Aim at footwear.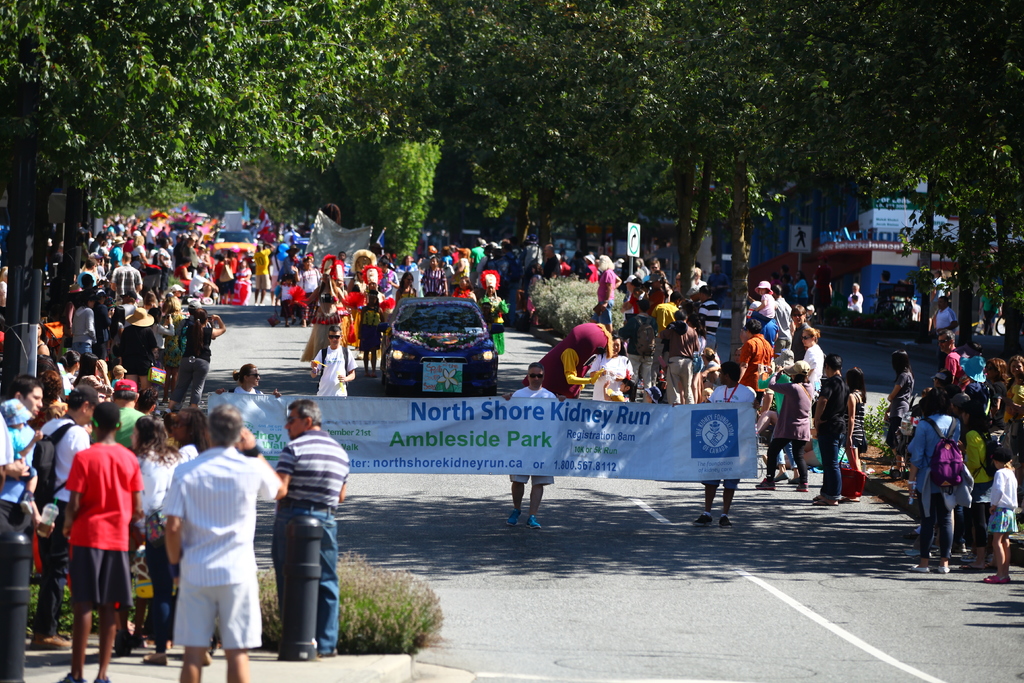
Aimed at bbox=[58, 671, 86, 682].
